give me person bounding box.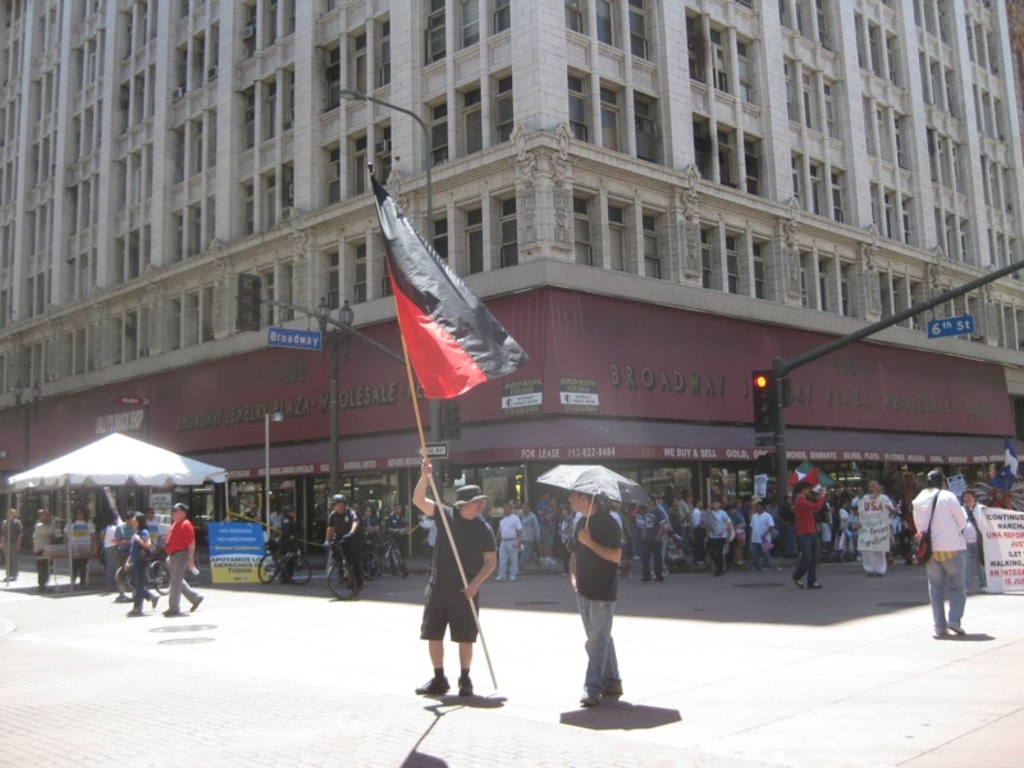
select_region(406, 458, 500, 696).
